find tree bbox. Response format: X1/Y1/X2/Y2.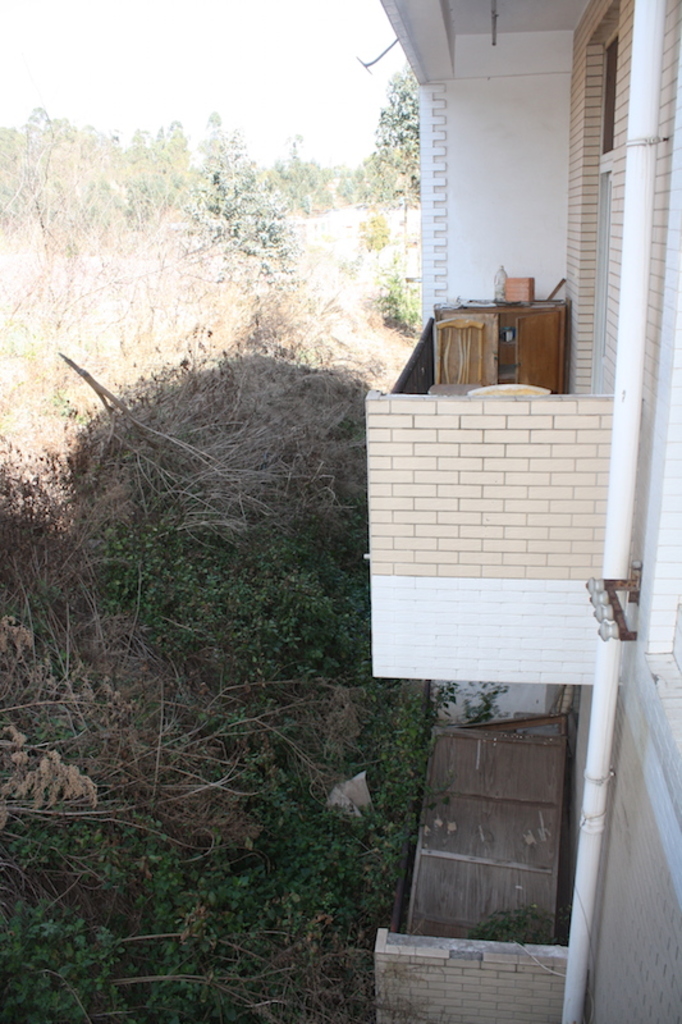
367/63/426/195.
